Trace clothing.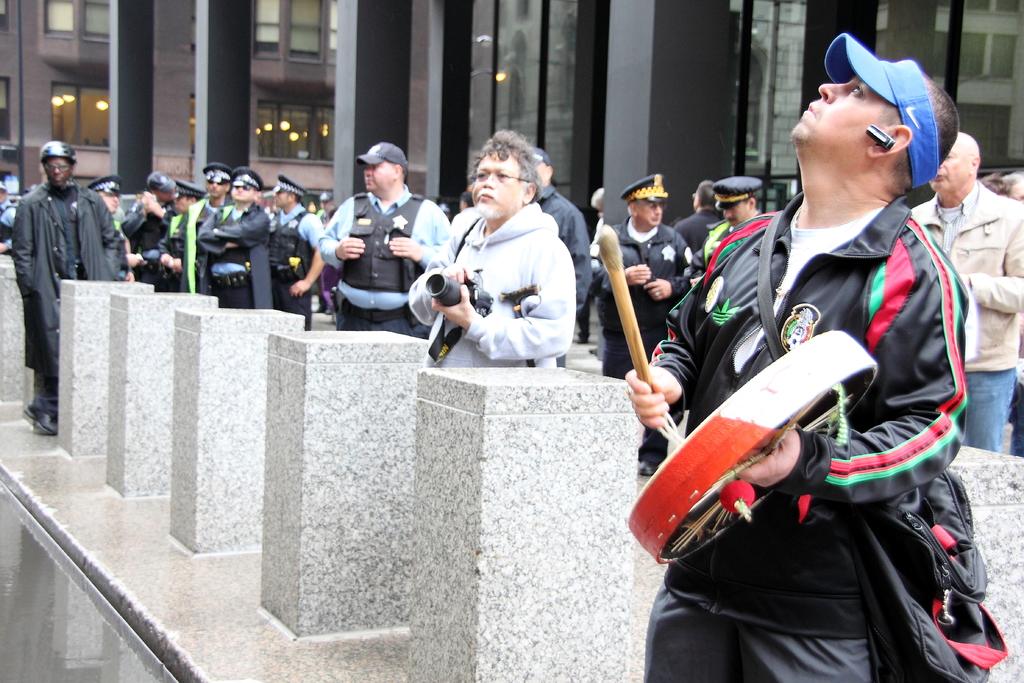
Traced to (398, 204, 578, 366).
